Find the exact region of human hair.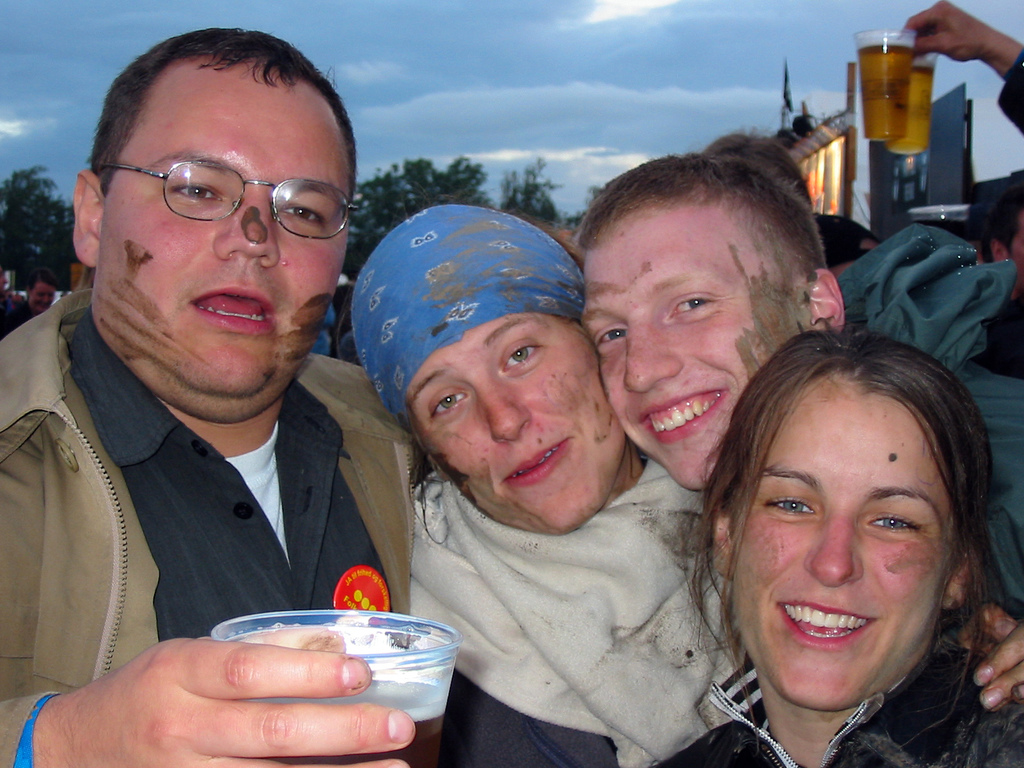
Exact region: Rect(567, 150, 828, 299).
